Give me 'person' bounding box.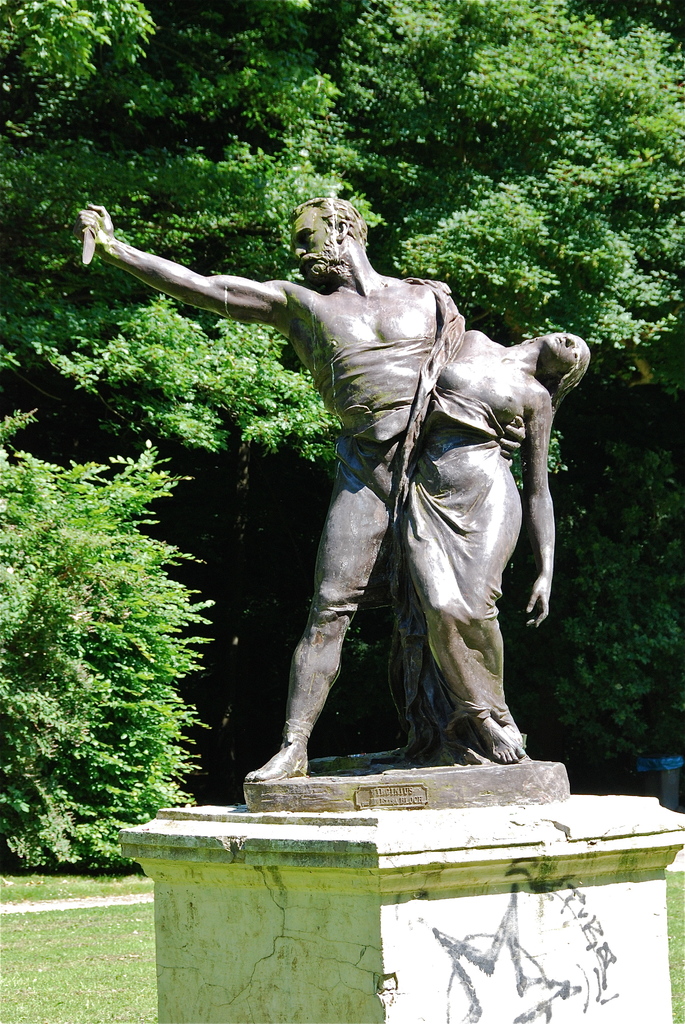
detection(111, 134, 586, 832).
